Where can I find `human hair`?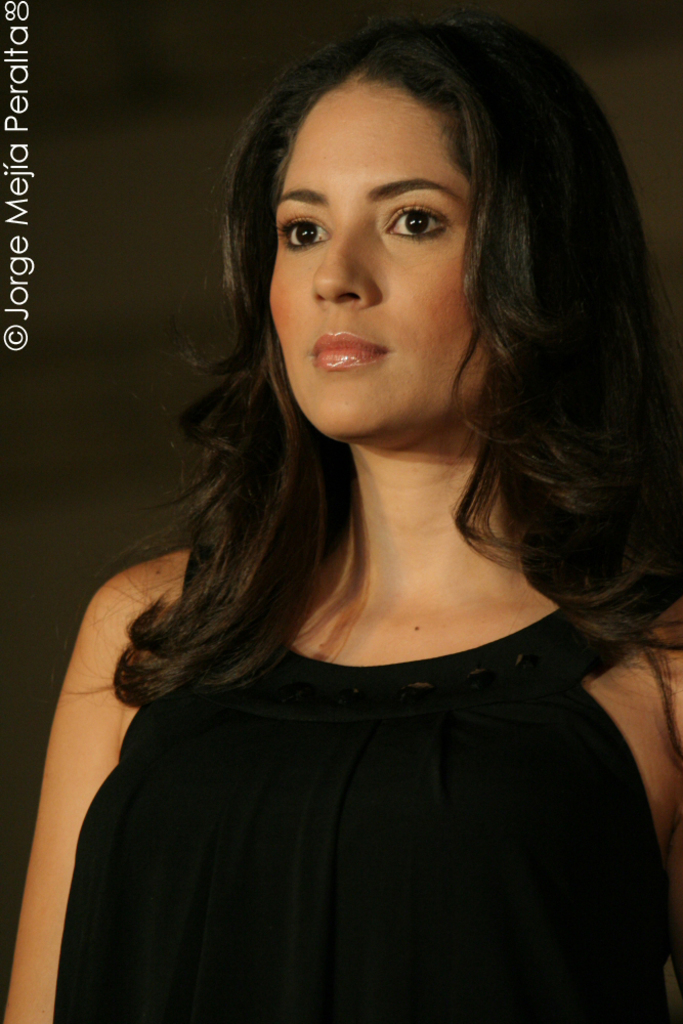
You can find it at 125 0 635 762.
